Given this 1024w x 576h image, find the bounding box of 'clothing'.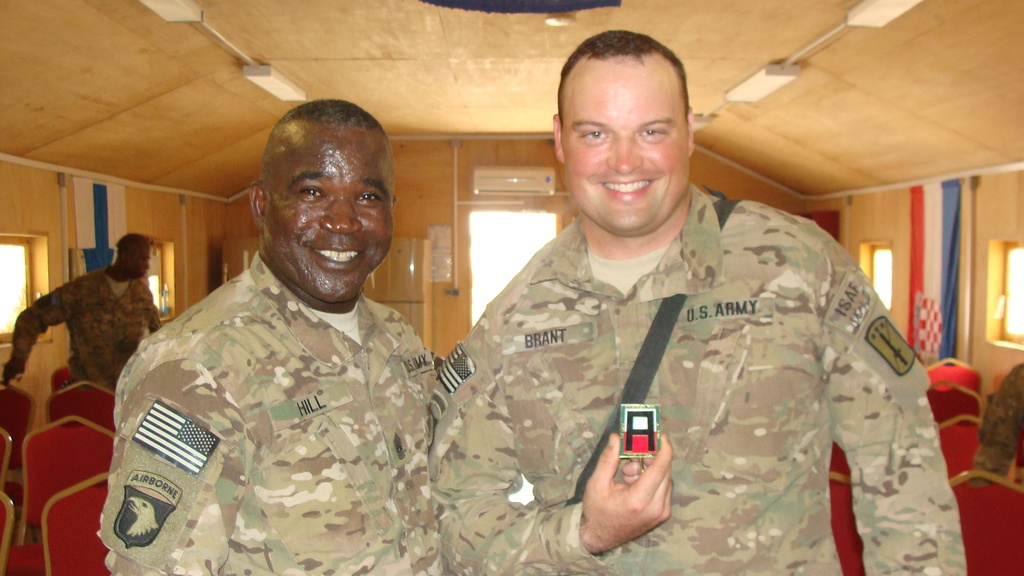
(left=429, top=180, right=970, bottom=575).
